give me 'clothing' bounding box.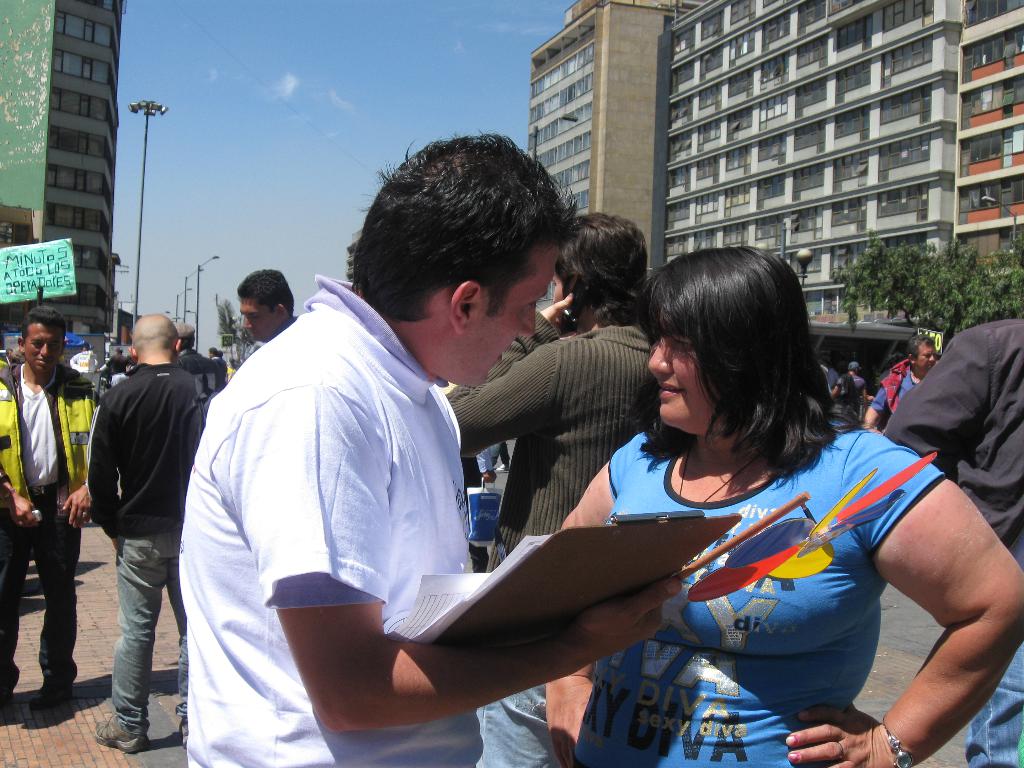
{"x1": 868, "y1": 360, "x2": 918, "y2": 418}.
